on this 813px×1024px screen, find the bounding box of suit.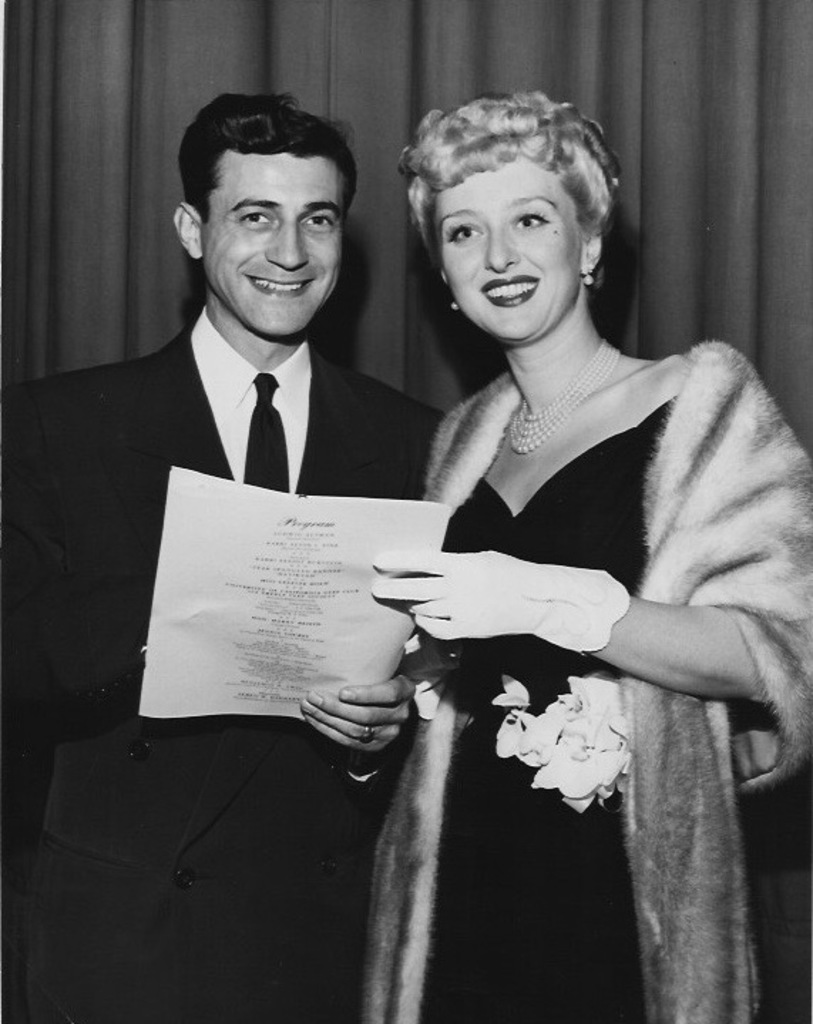
Bounding box: pyautogui.locateOnScreen(83, 100, 470, 931).
